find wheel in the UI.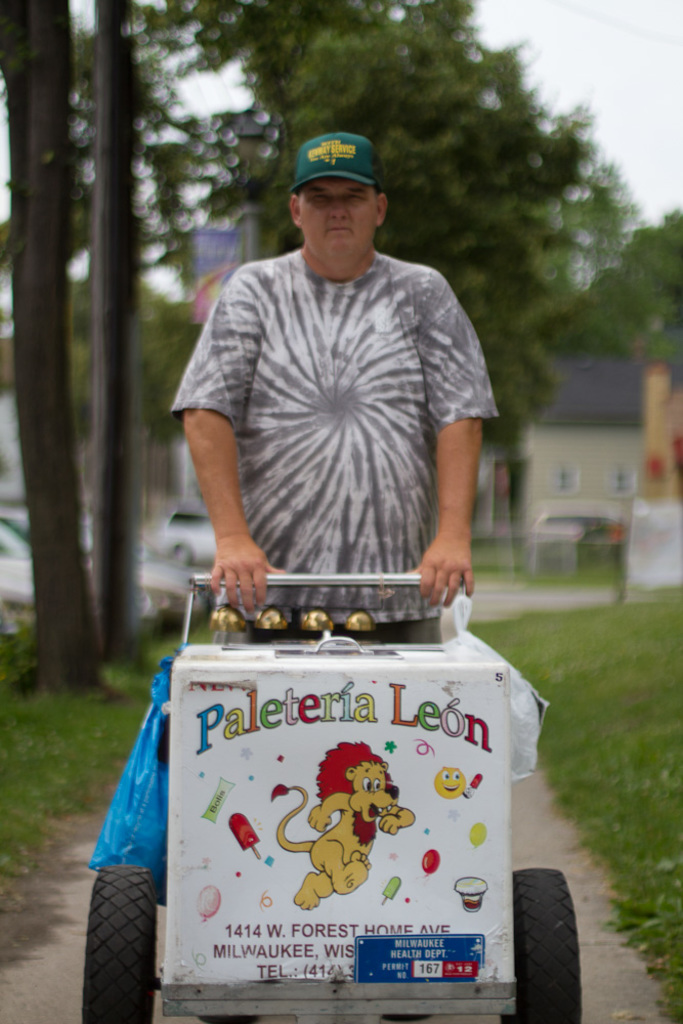
UI element at bbox=(80, 867, 154, 1007).
